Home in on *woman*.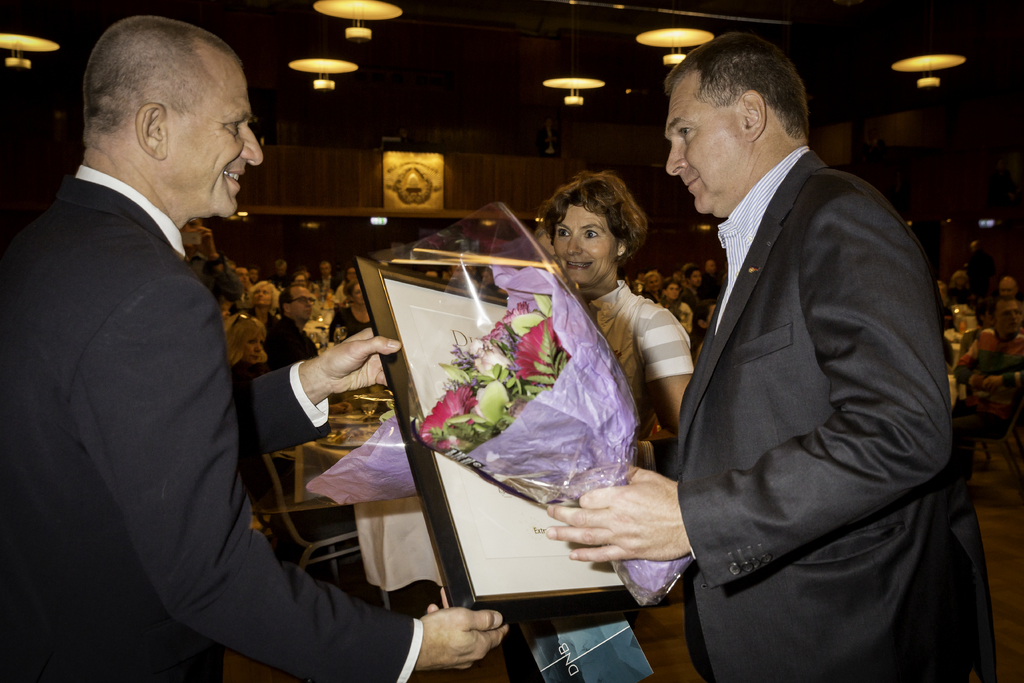
Homed in at bbox=(321, 270, 370, 347).
